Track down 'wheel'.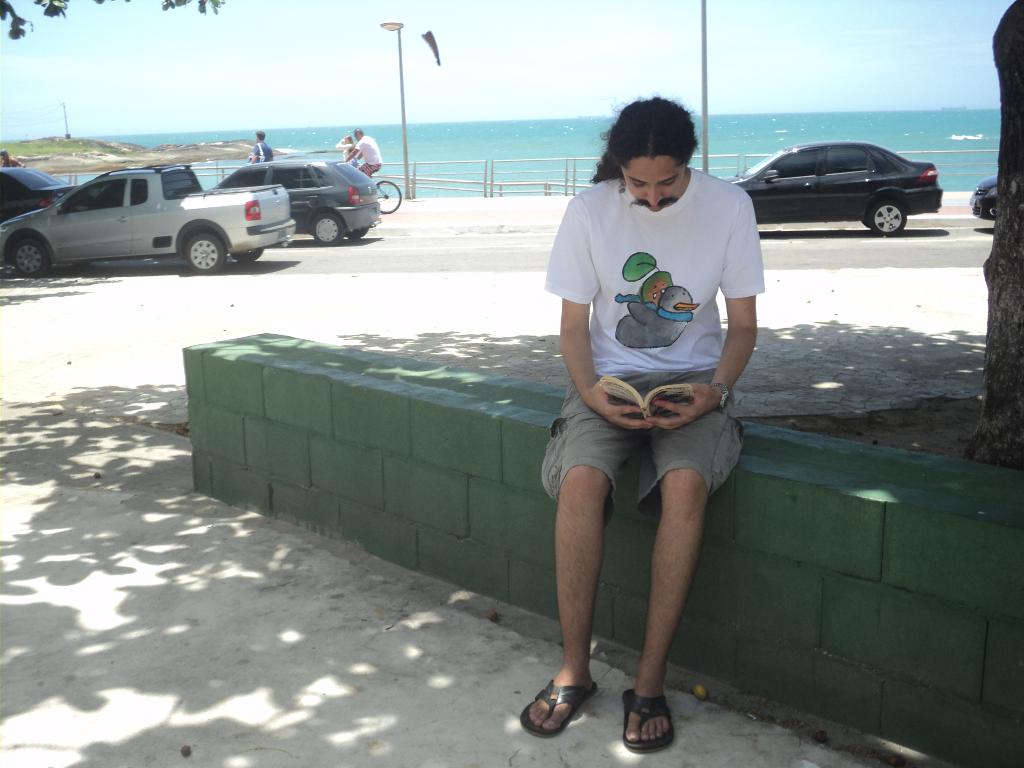
Tracked to bbox(345, 227, 371, 241).
